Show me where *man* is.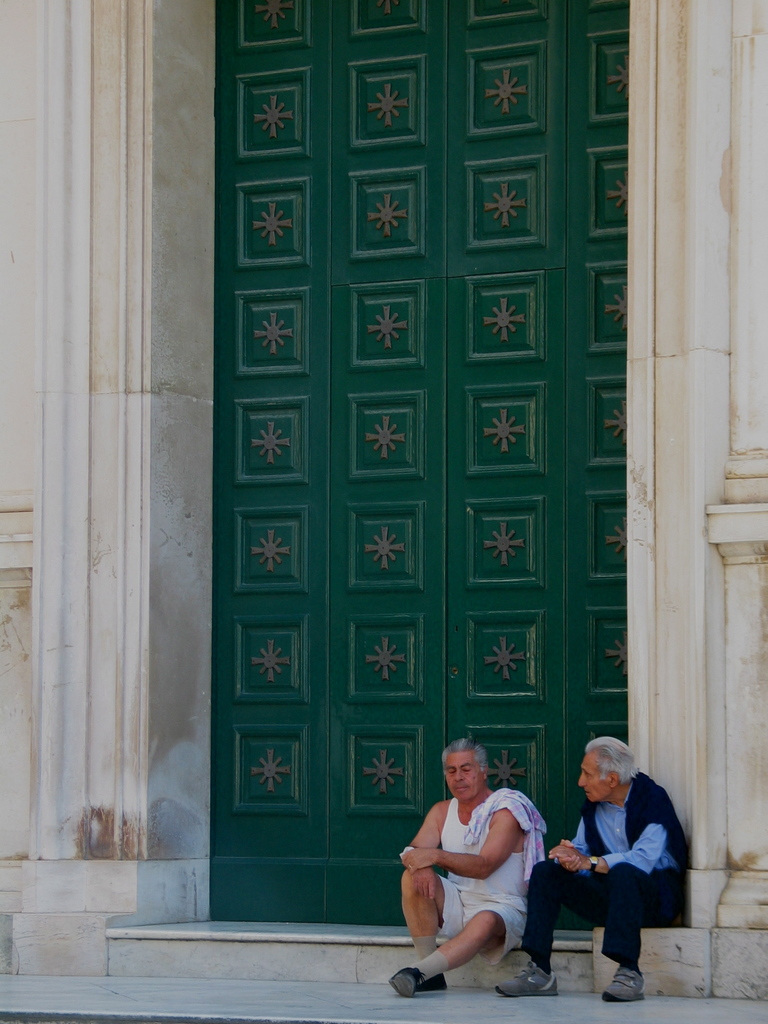
*man* is at detection(404, 744, 577, 1002).
